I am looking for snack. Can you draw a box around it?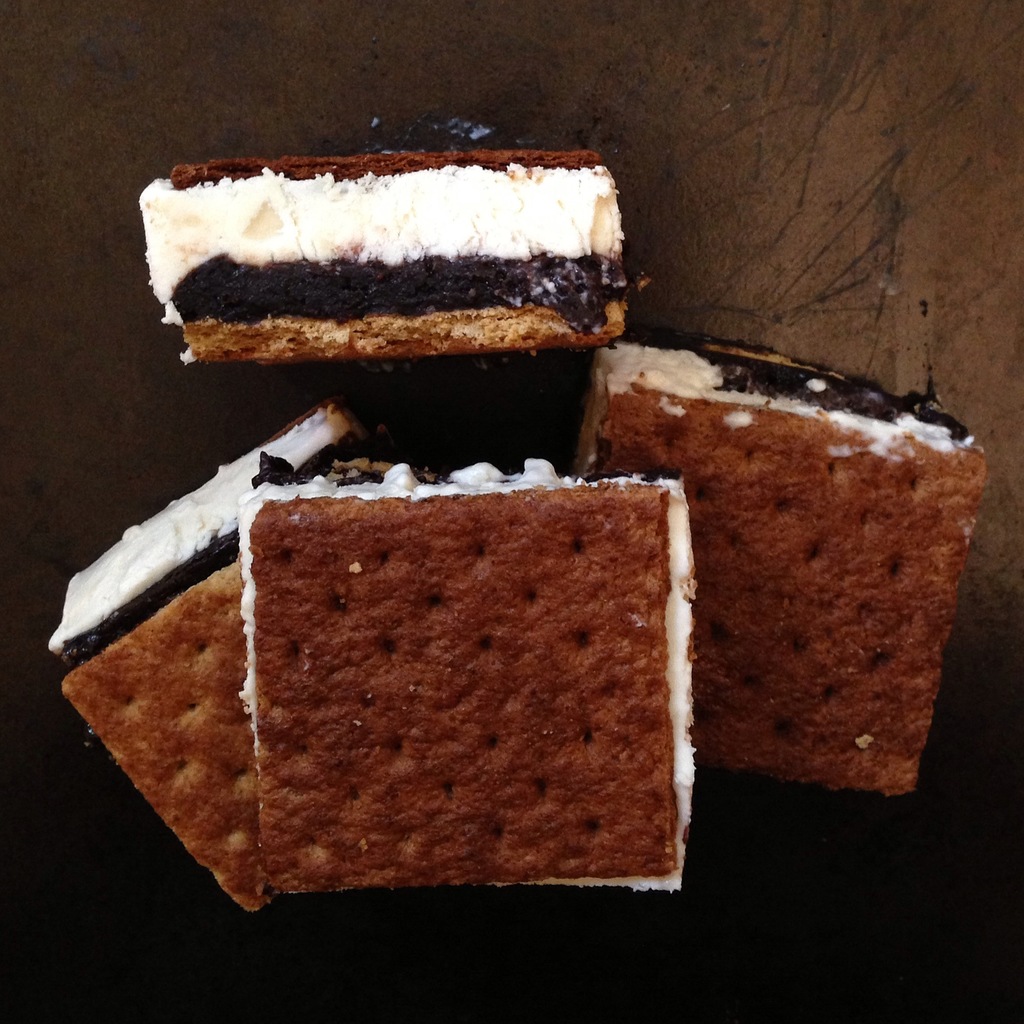
Sure, the bounding box is box=[141, 152, 650, 360].
